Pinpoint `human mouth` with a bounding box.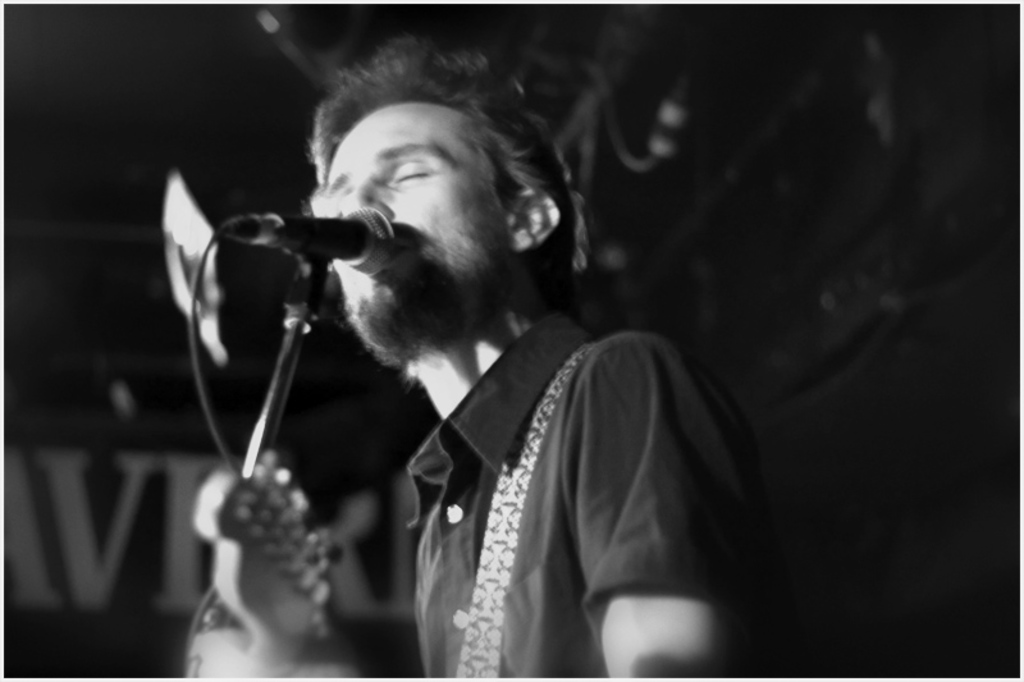
387,246,419,267.
